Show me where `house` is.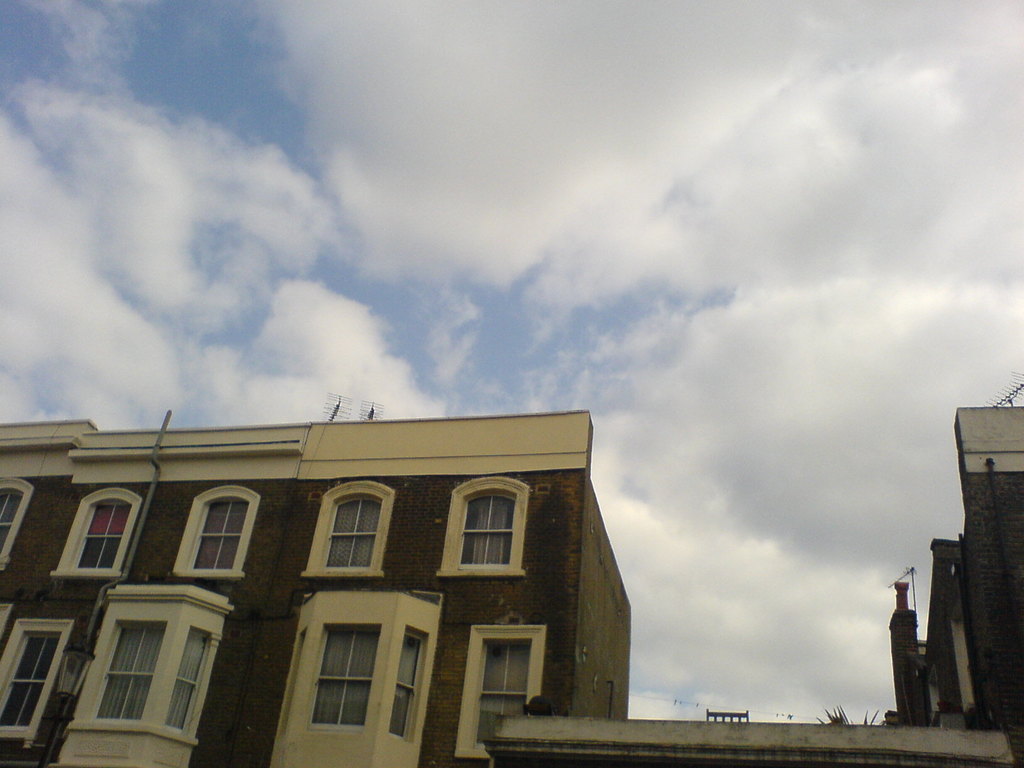
`house` is at [30, 358, 667, 767].
